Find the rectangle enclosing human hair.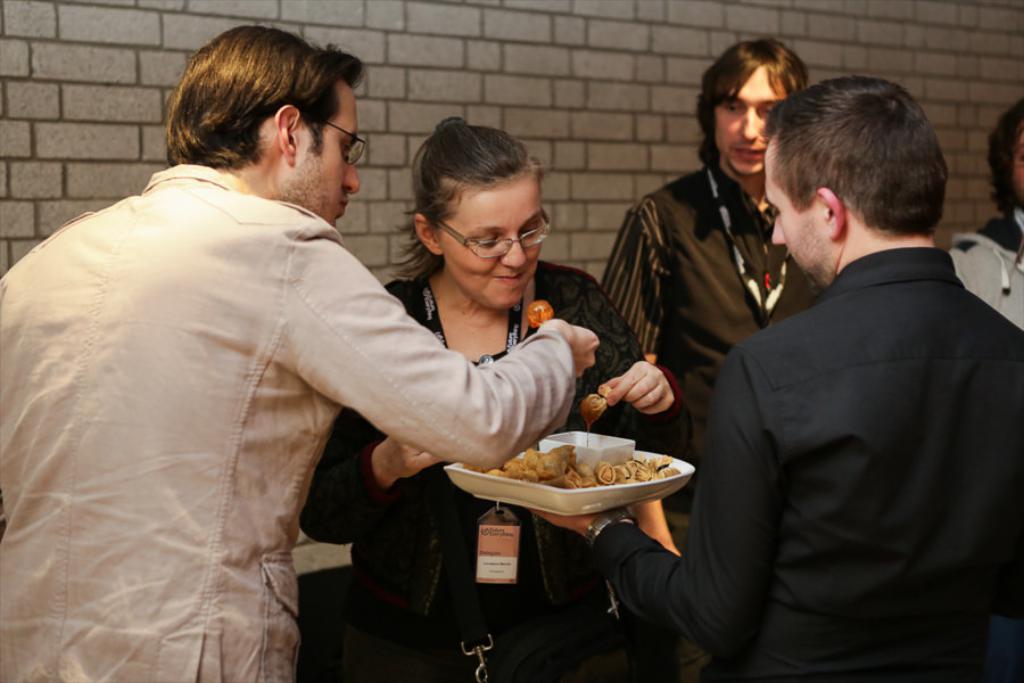
x1=762 y1=67 x2=957 y2=237.
